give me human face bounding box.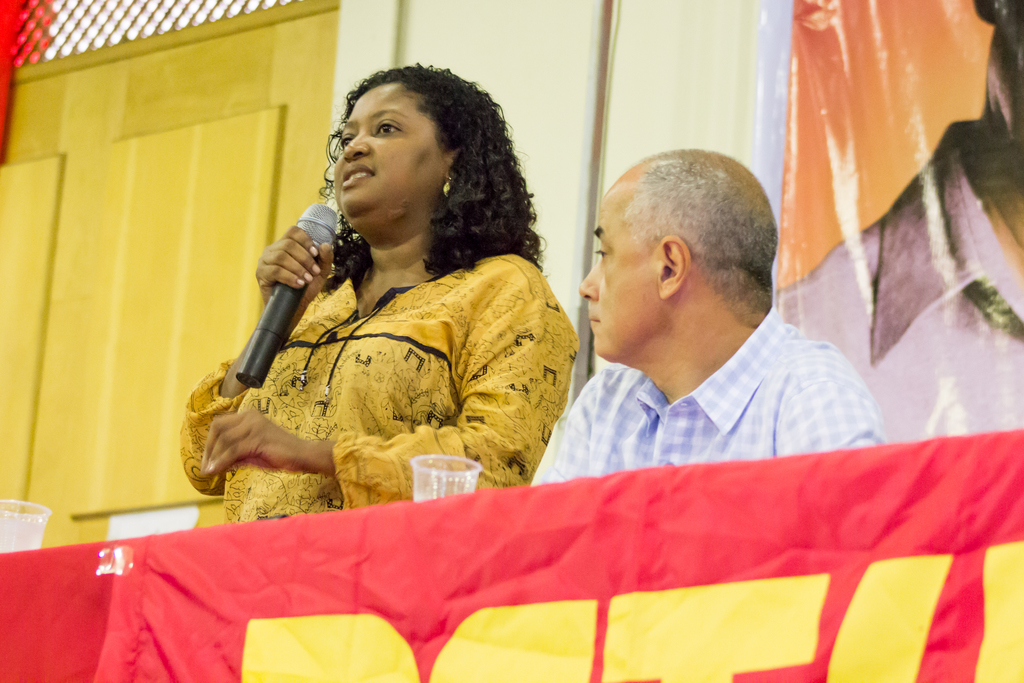
crop(333, 84, 447, 226).
